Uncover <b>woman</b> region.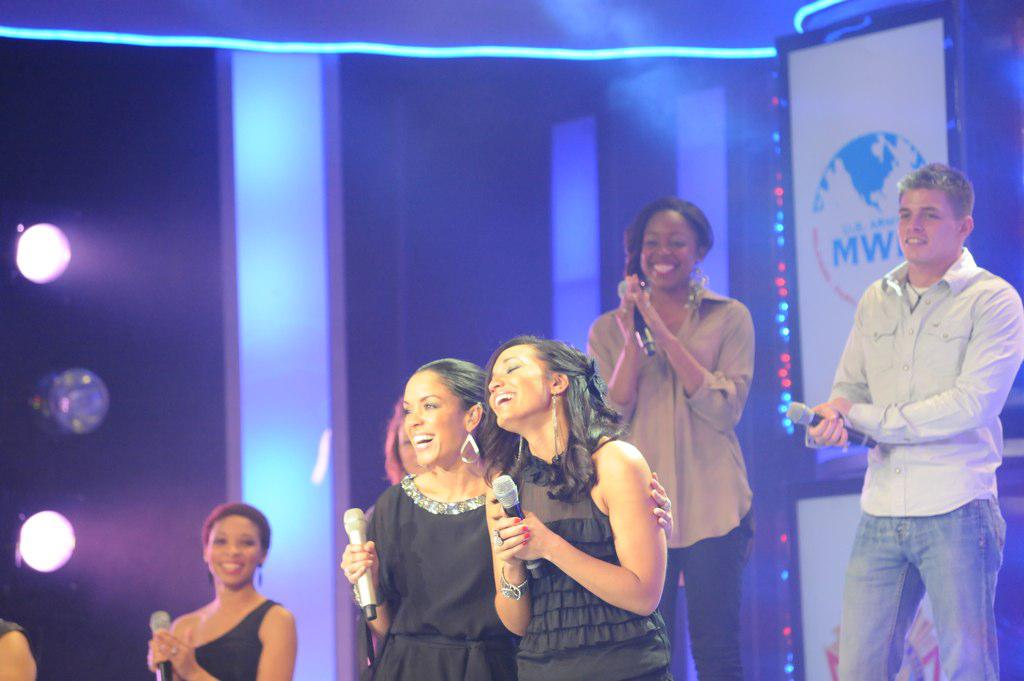
Uncovered: 600, 208, 773, 634.
